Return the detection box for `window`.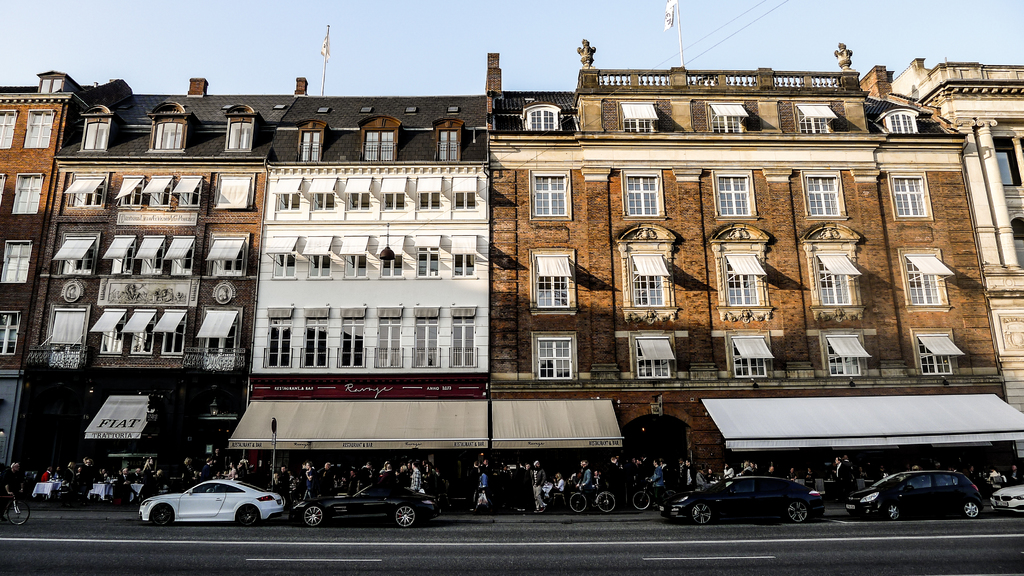
[x1=618, y1=100, x2=656, y2=138].
